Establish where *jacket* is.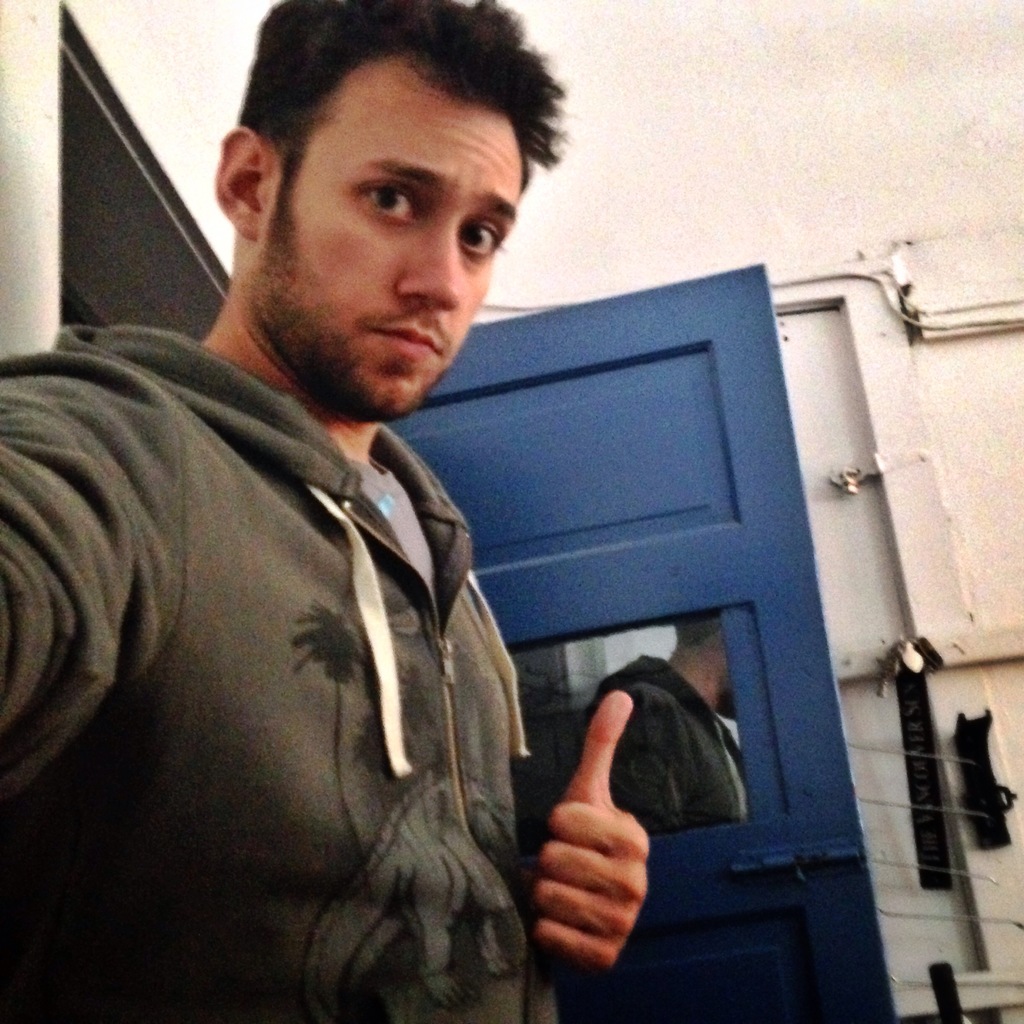
Established at locate(0, 321, 559, 1023).
